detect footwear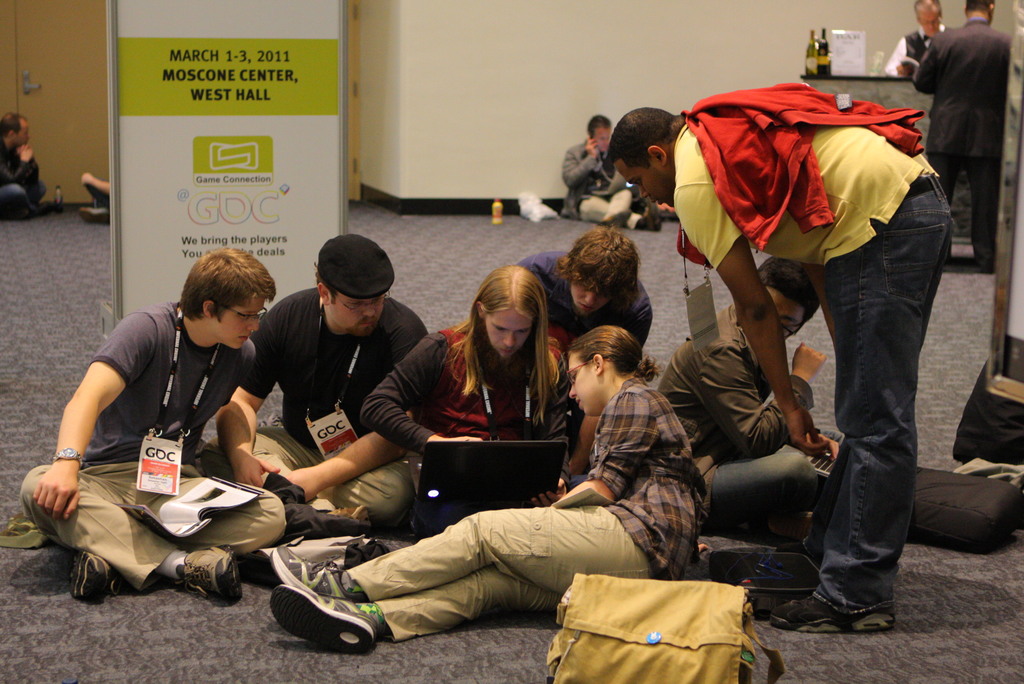
273/545/374/603
